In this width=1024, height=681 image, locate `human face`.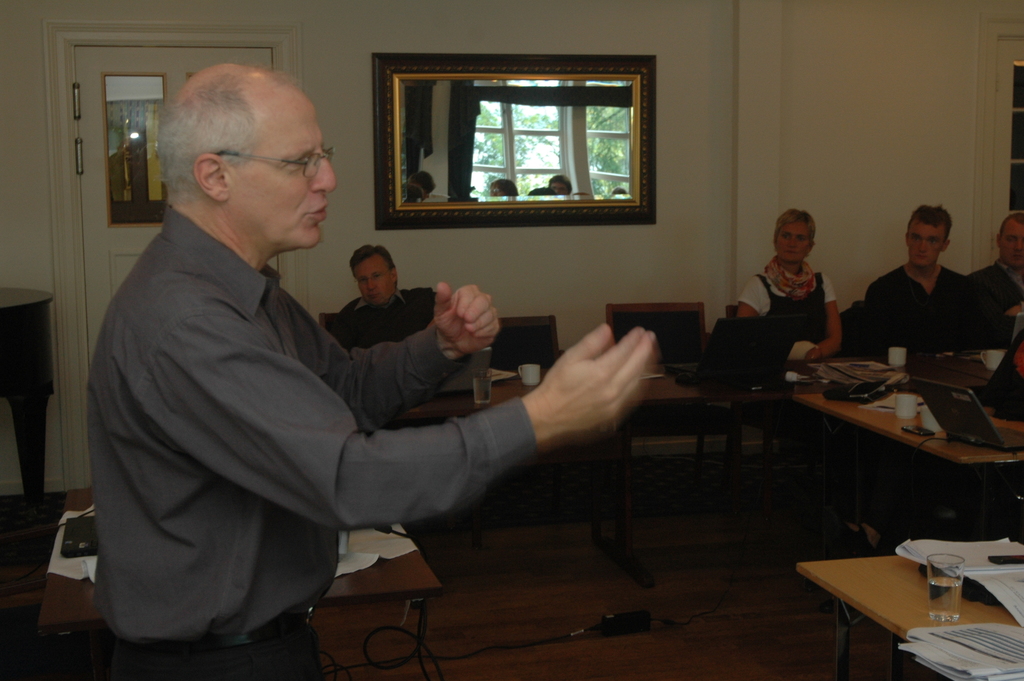
Bounding box: BBox(907, 215, 945, 271).
